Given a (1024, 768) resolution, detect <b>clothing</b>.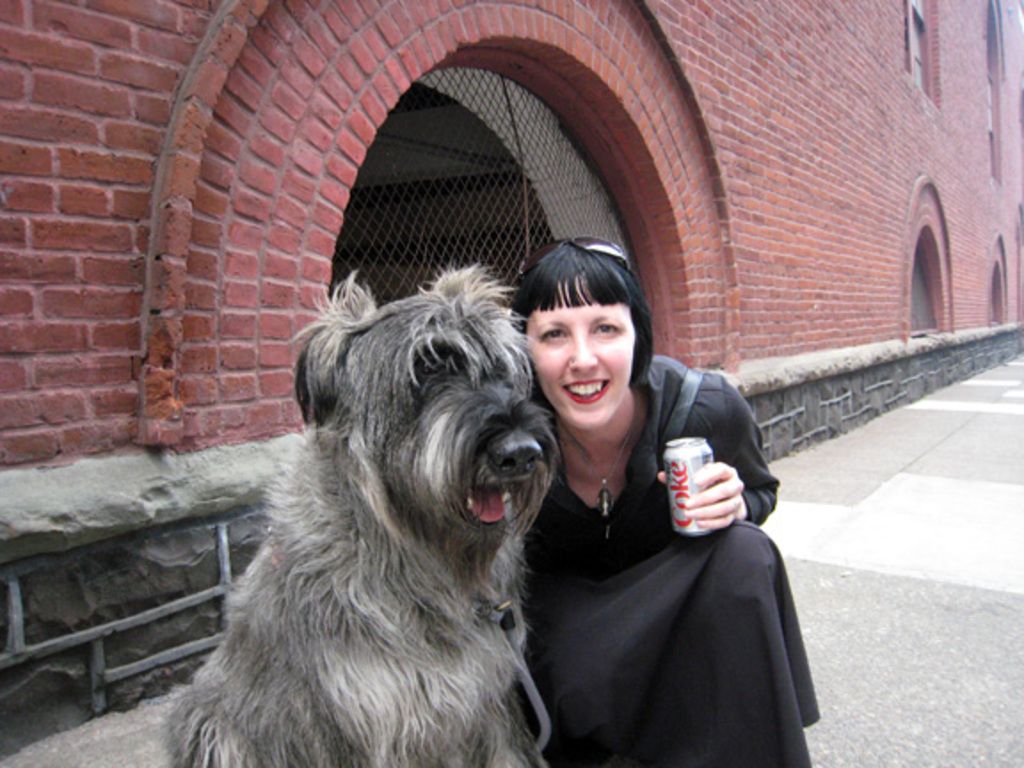
box(498, 306, 805, 767).
